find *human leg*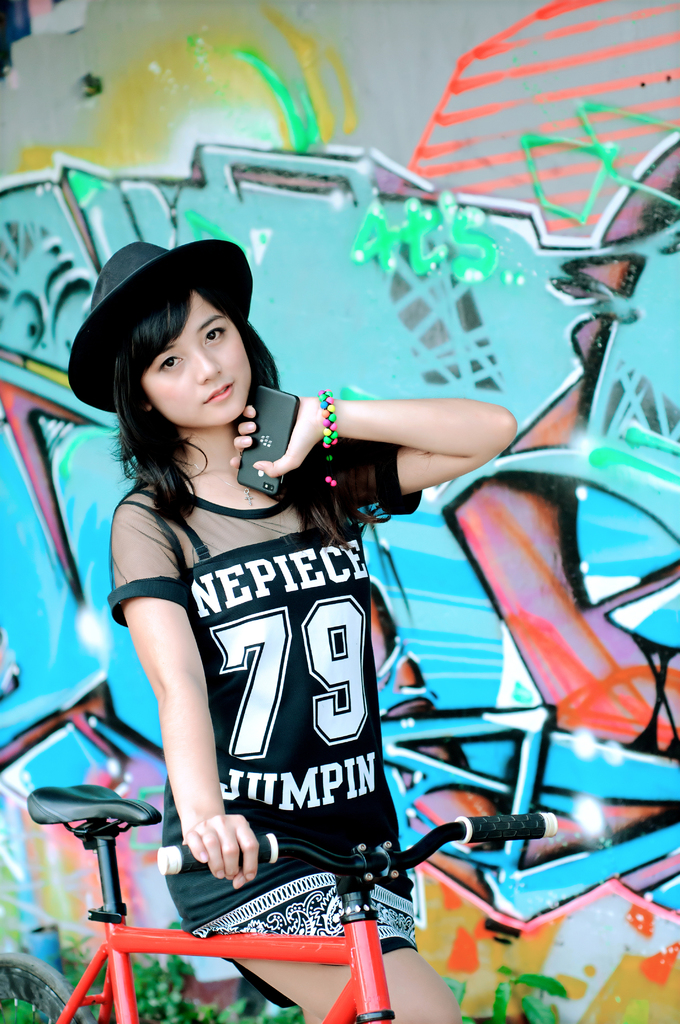
bbox=[220, 879, 458, 1023]
